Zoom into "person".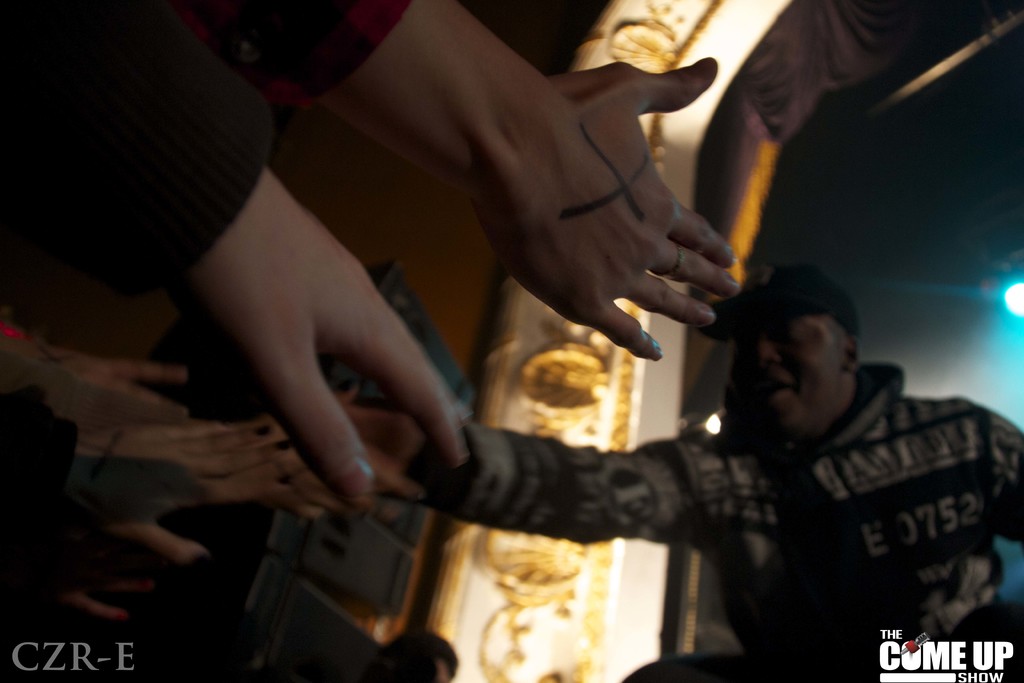
Zoom target: {"left": 403, "top": 626, "right": 461, "bottom": 681}.
